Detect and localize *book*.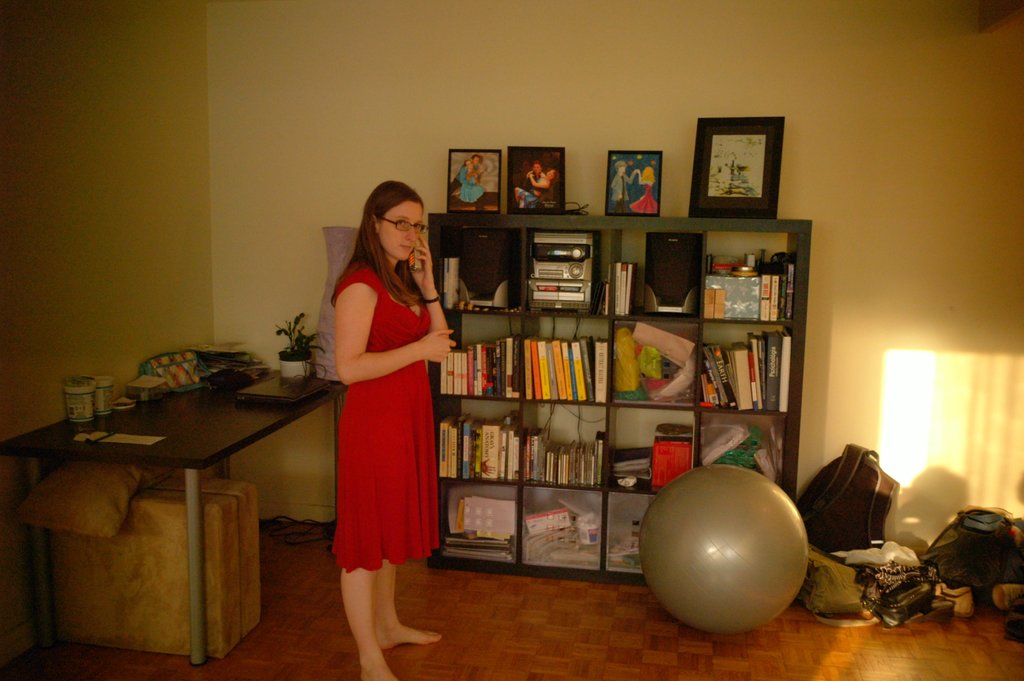
Localized at (760, 273, 770, 322).
